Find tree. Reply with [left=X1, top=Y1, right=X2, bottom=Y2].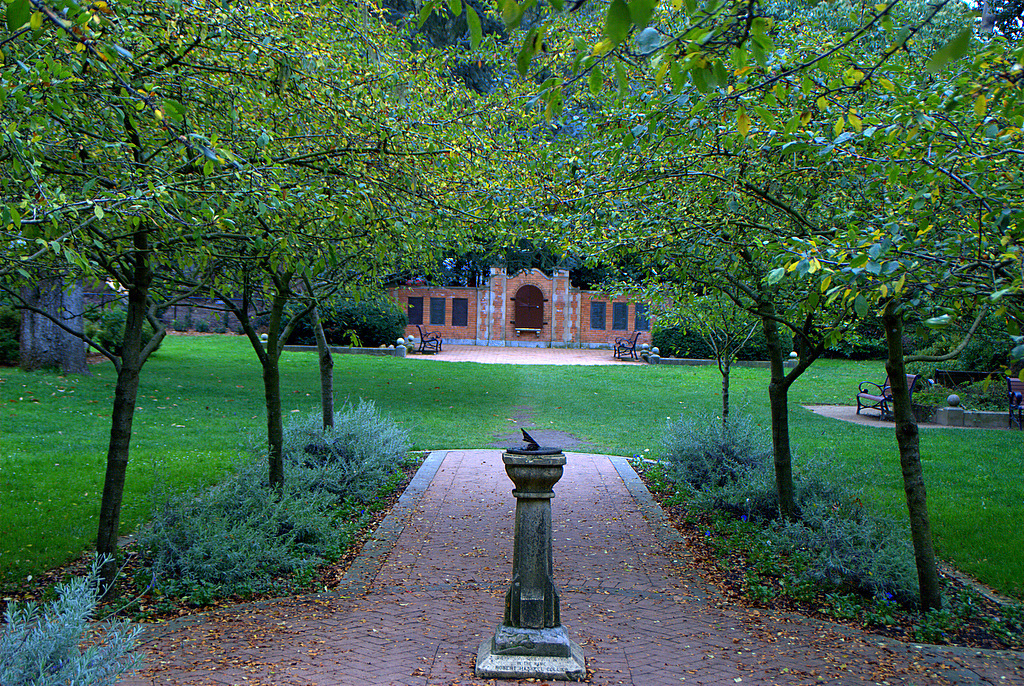
[left=0, top=0, right=331, bottom=565].
